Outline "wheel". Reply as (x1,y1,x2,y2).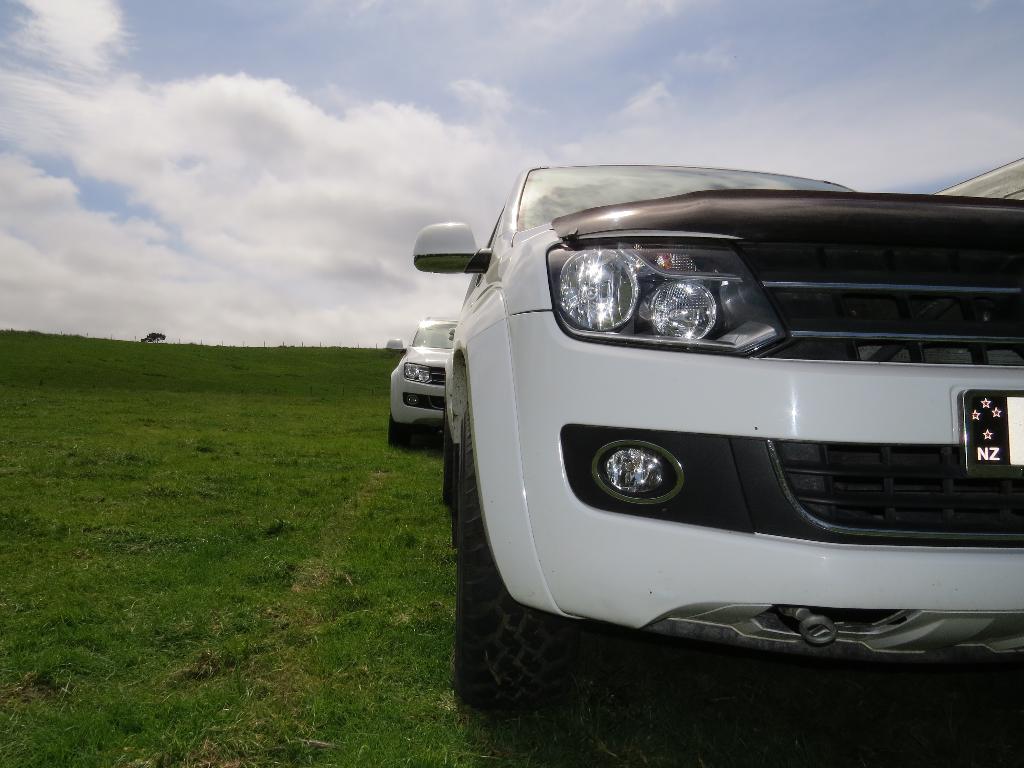
(456,529,534,708).
